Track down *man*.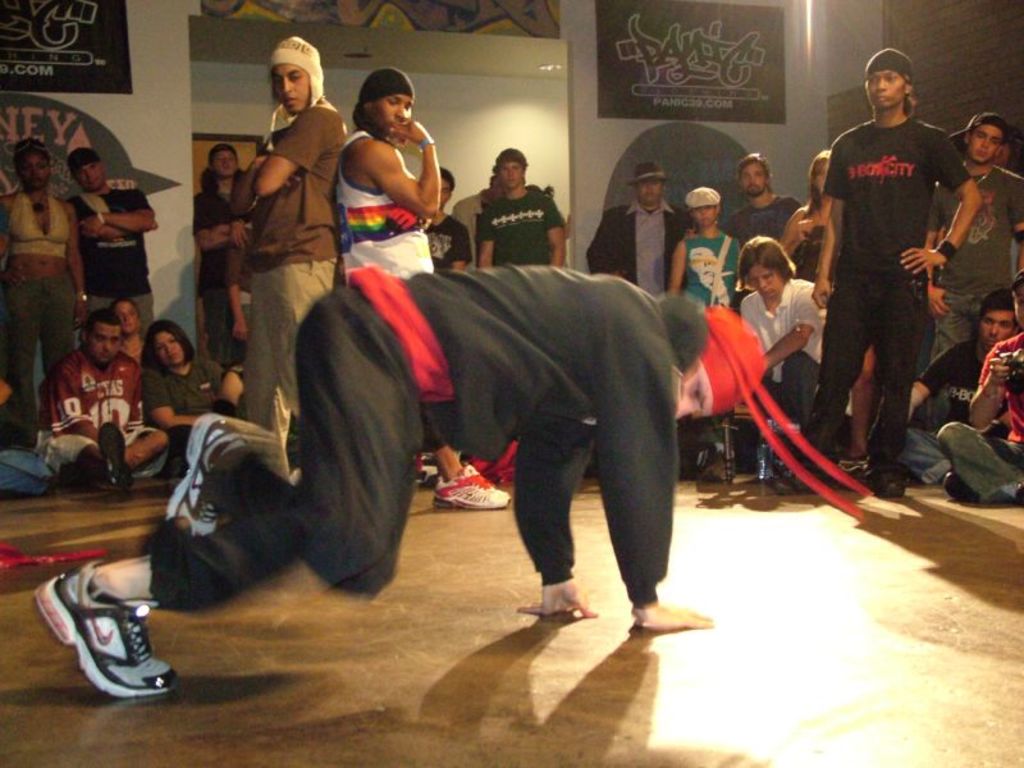
Tracked to left=230, top=37, right=348, bottom=474.
